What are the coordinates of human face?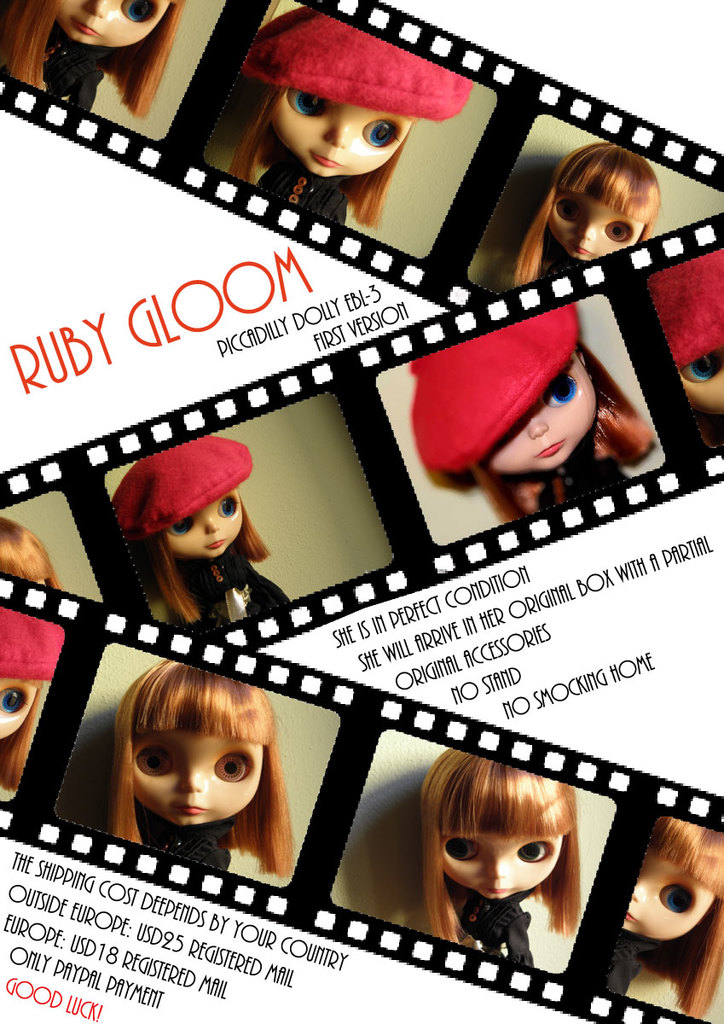
bbox(0, 679, 49, 740).
